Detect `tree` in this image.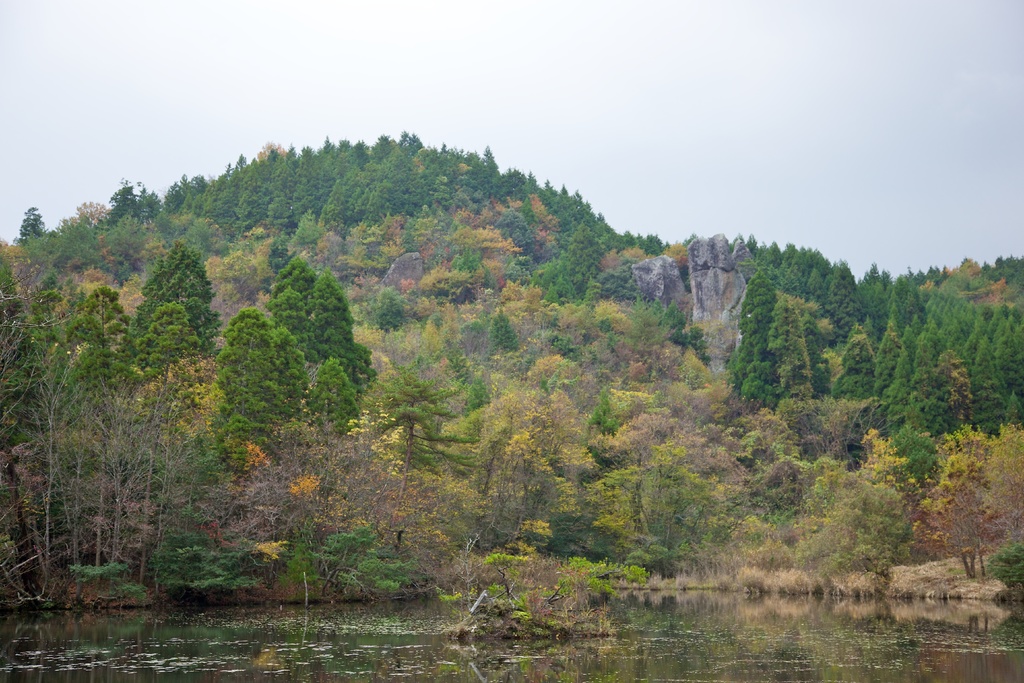
Detection: [375,272,421,340].
